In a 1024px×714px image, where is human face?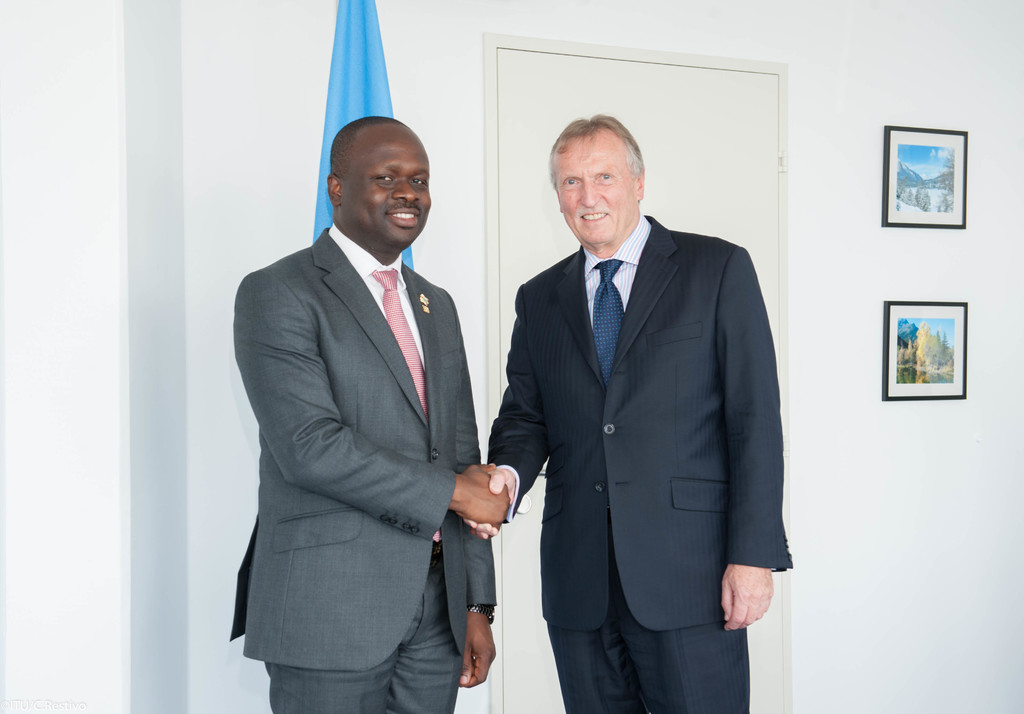
555, 135, 639, 247.
